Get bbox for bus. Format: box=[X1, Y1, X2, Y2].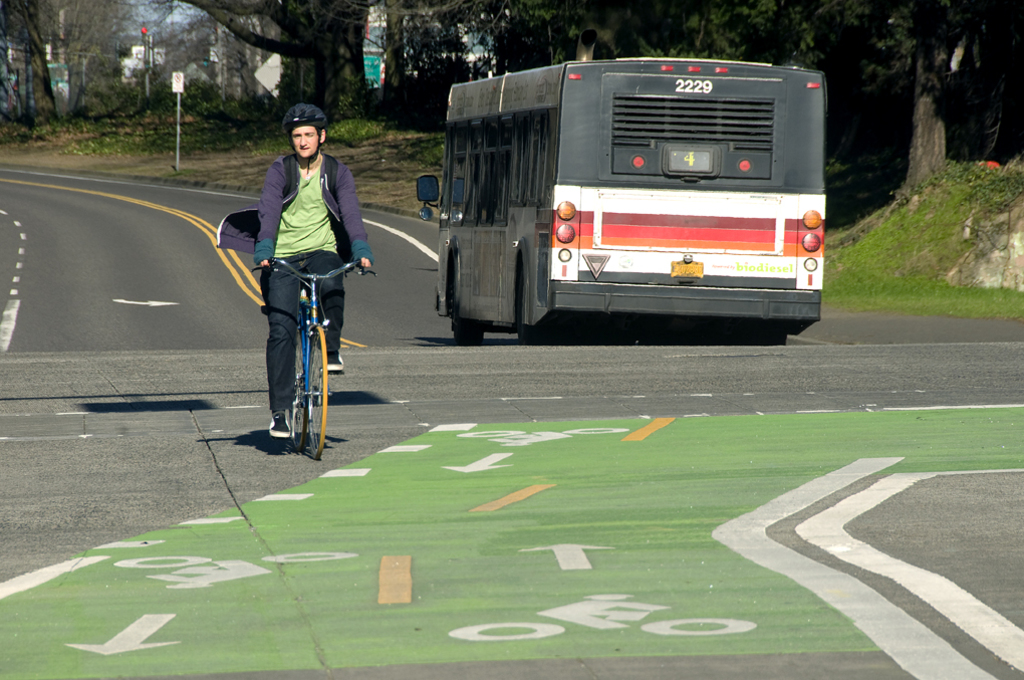
box=[419, 31, 828, 339].
